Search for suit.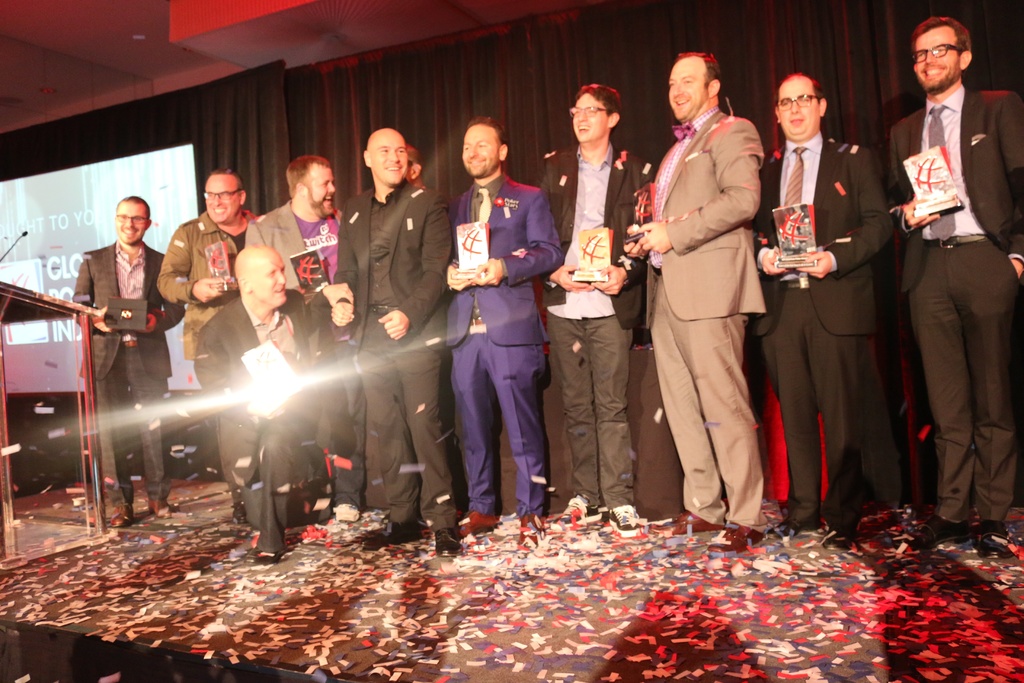
Found at pyautogui.locateOnScreen(885, 83, 1023, 522).
